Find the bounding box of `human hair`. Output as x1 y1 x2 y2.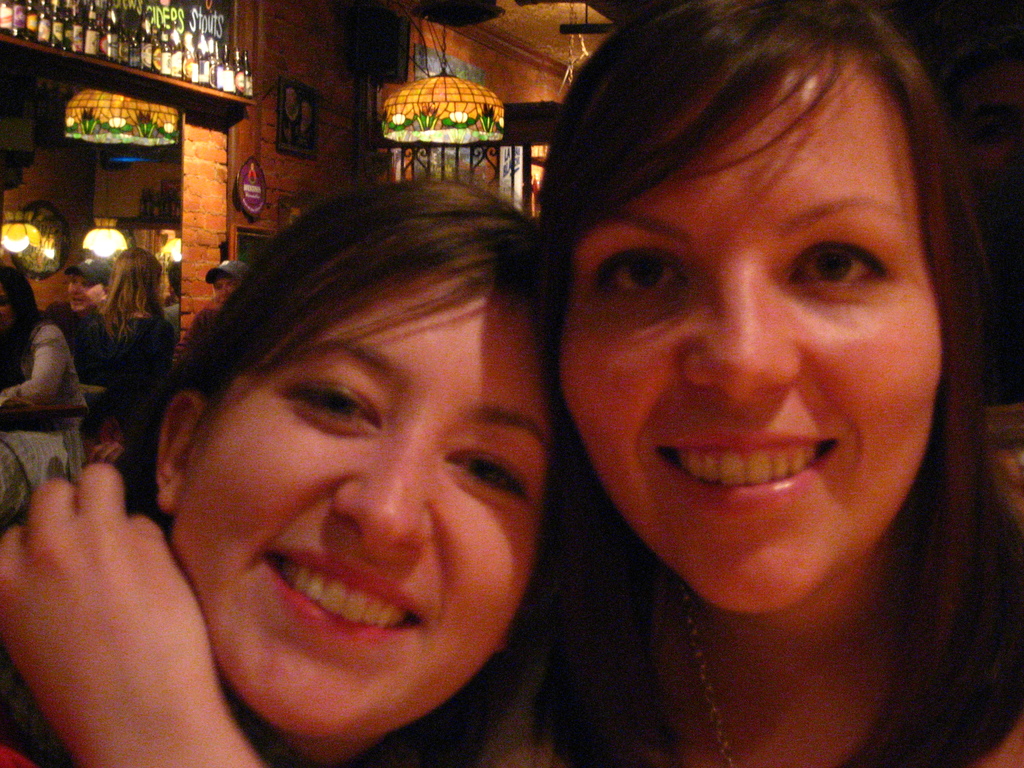
0 179 604 767.
